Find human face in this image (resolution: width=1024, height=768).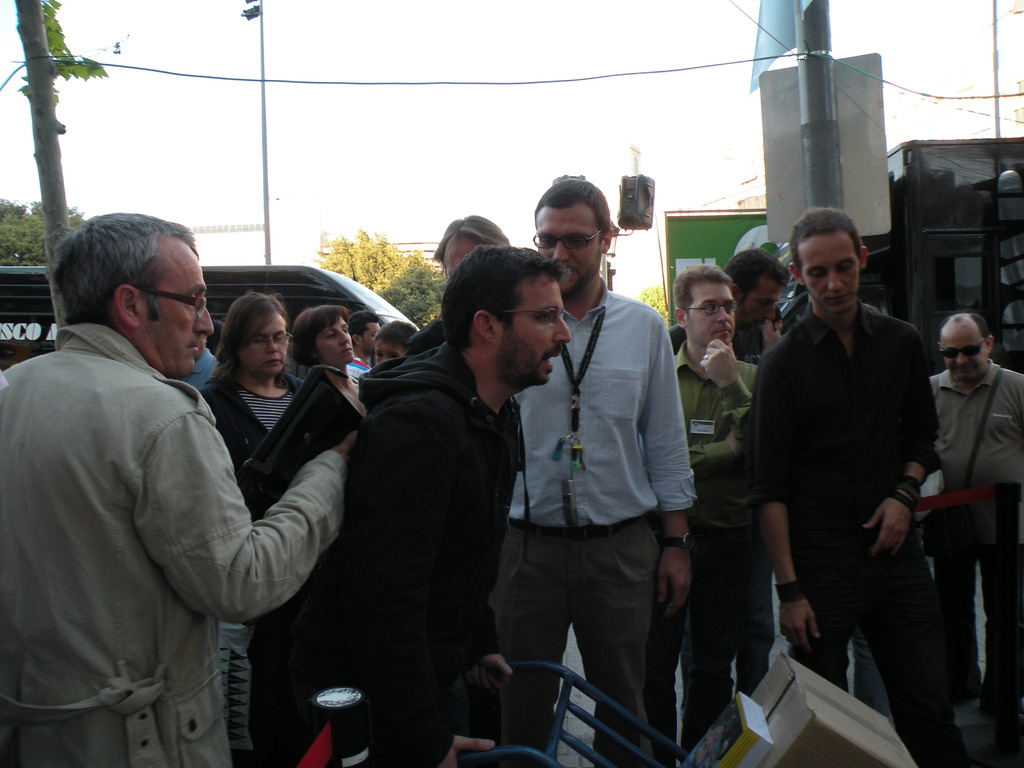
[744,280,776,331].
